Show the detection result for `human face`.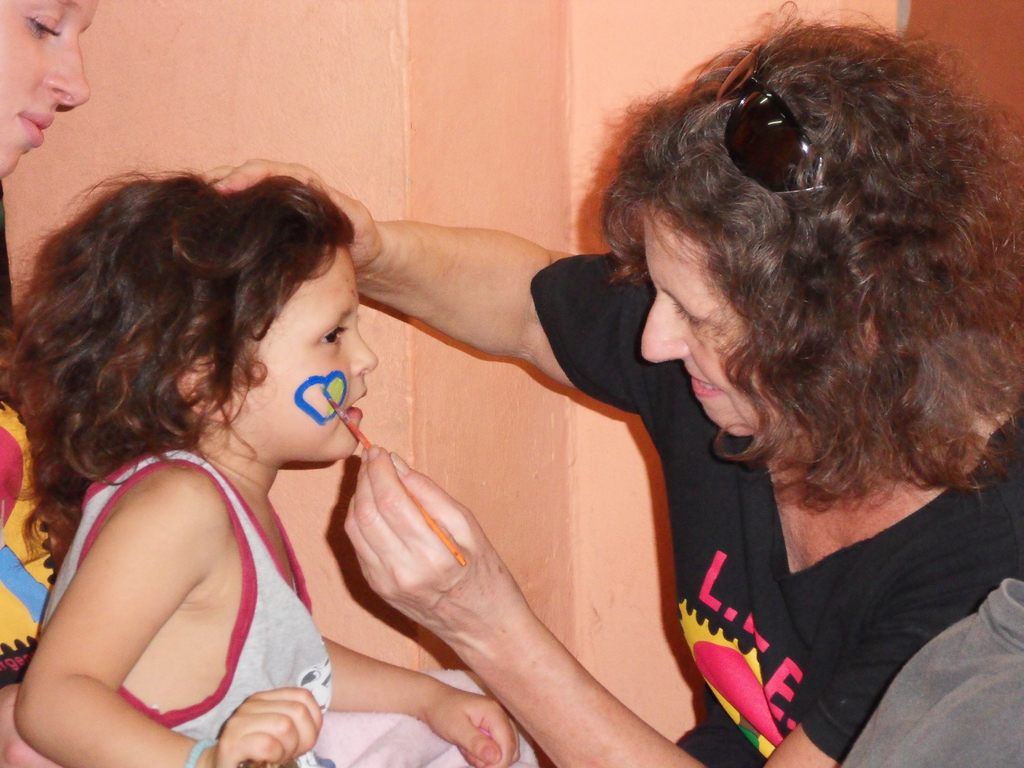
<bbox>0, 0, 103, 177</bbox>.
